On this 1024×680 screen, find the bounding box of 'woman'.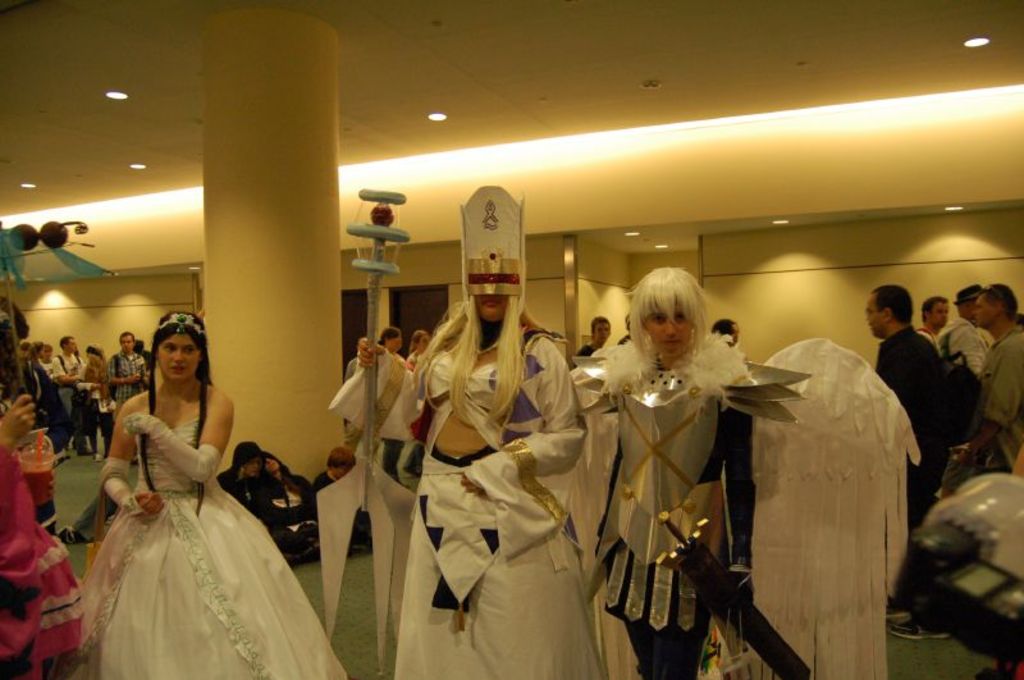
Bounding box: x1=589 y1=266 x2=740 y2=679.
